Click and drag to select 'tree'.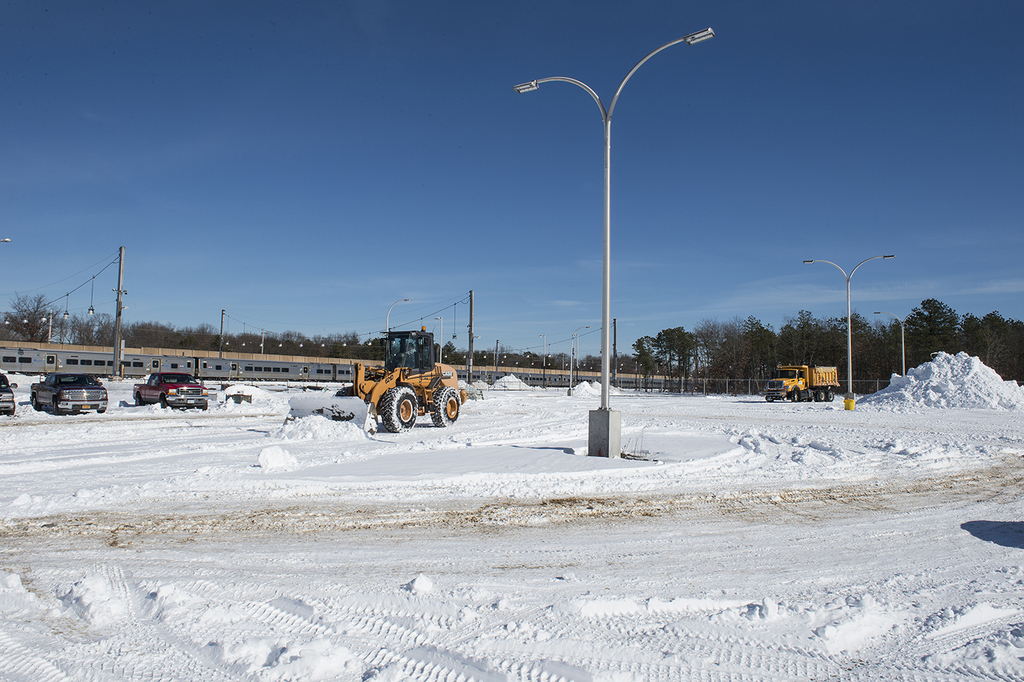
Selection: x1=886 y1=283 x2=965 y2=395.
